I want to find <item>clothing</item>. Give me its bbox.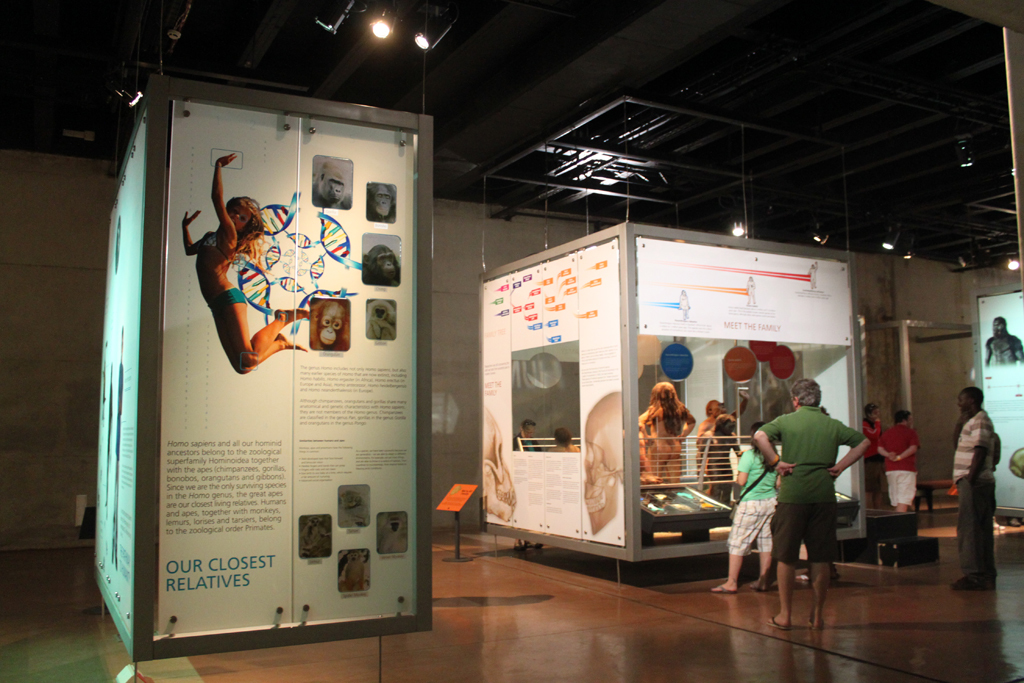
205, 235, 227, 258.
